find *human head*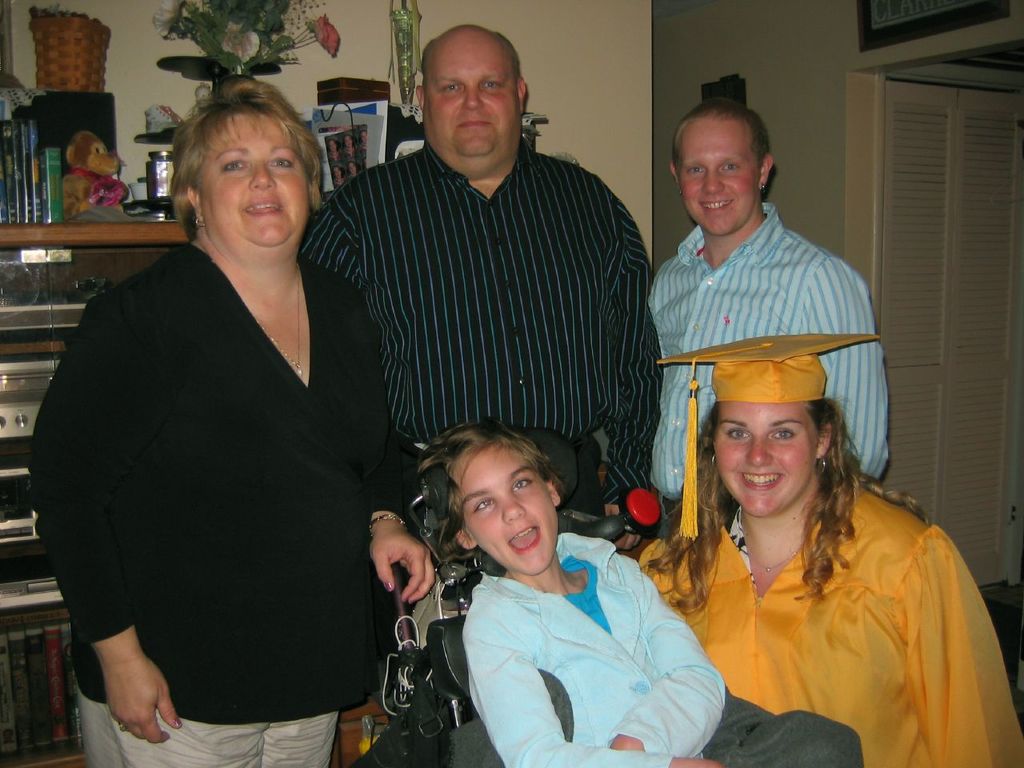
<box>430,415,562,570</box>
